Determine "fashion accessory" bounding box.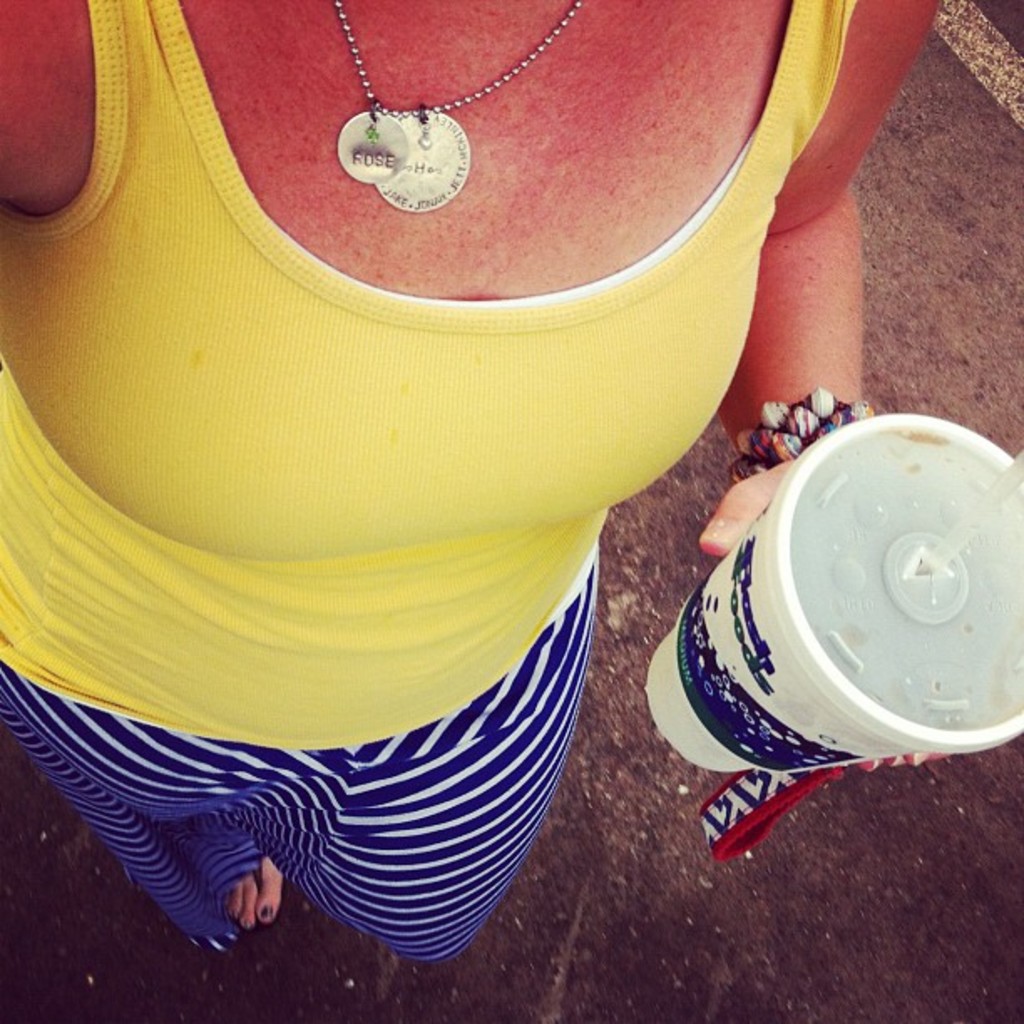
Determined: [336,0,589,218].
